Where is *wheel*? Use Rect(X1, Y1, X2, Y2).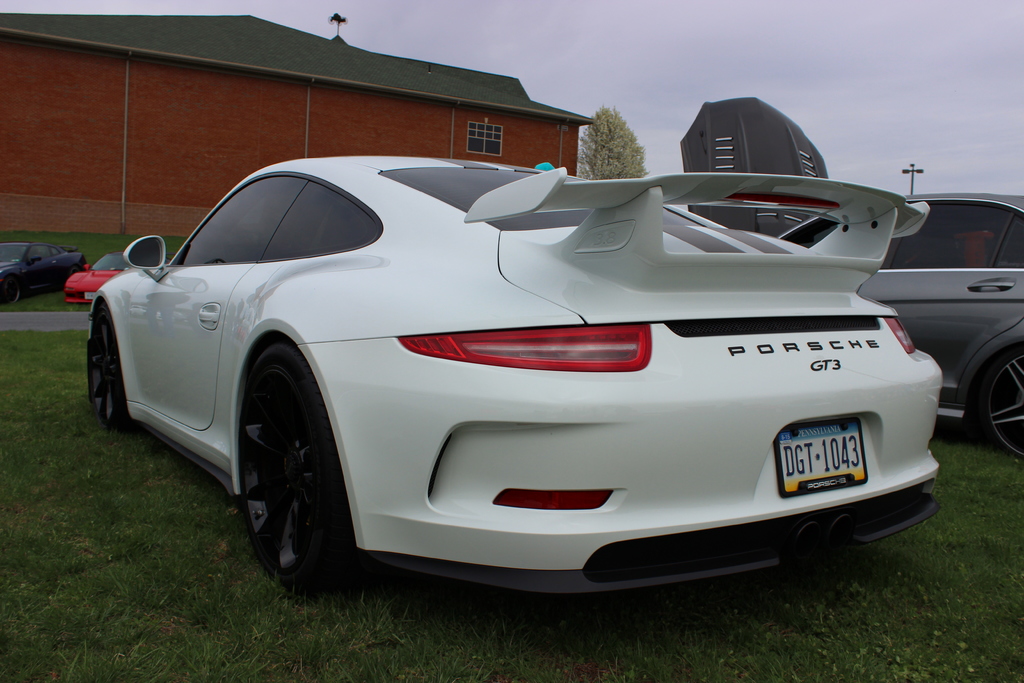
Rect(0, 269, 19, 304).
